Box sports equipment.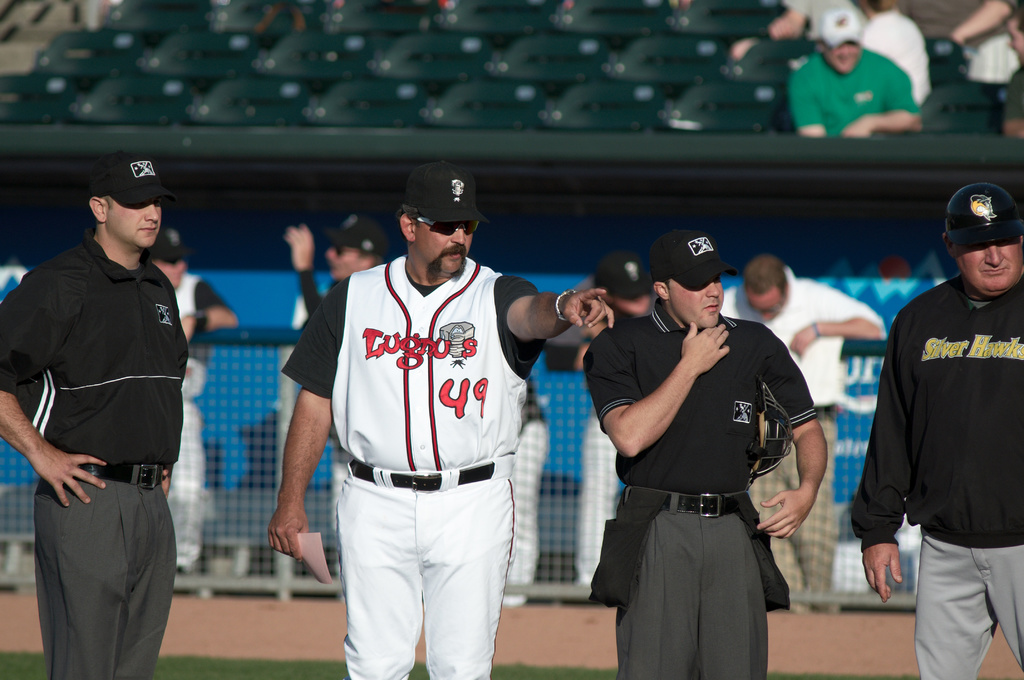
locate(744, 377, 796, 498).
